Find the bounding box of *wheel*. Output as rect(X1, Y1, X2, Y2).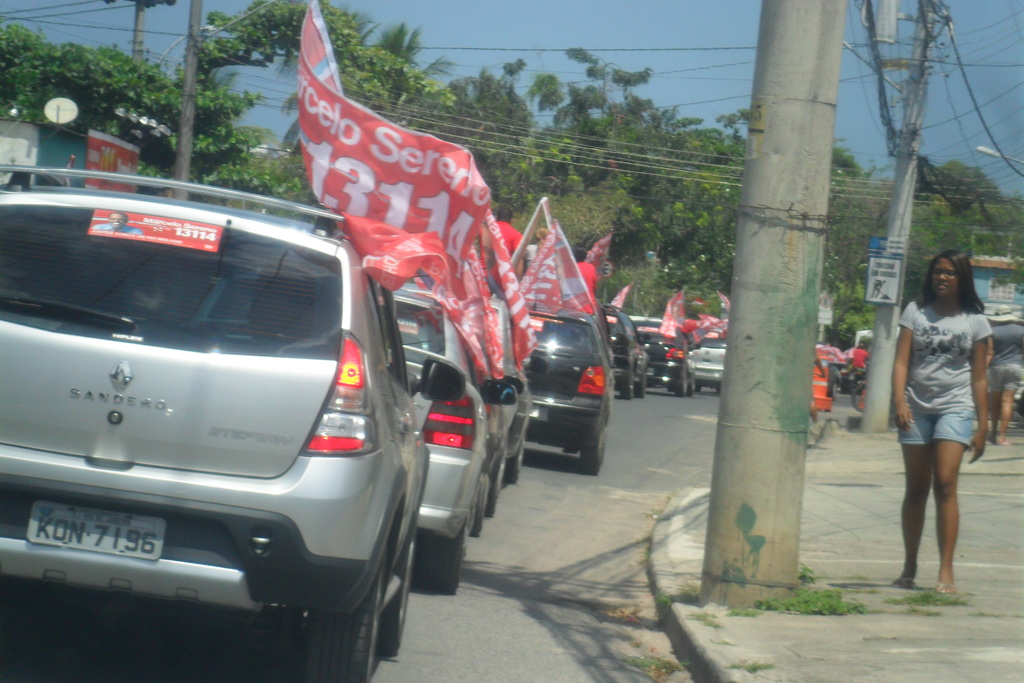
rect(685, 371, 696, 395).
